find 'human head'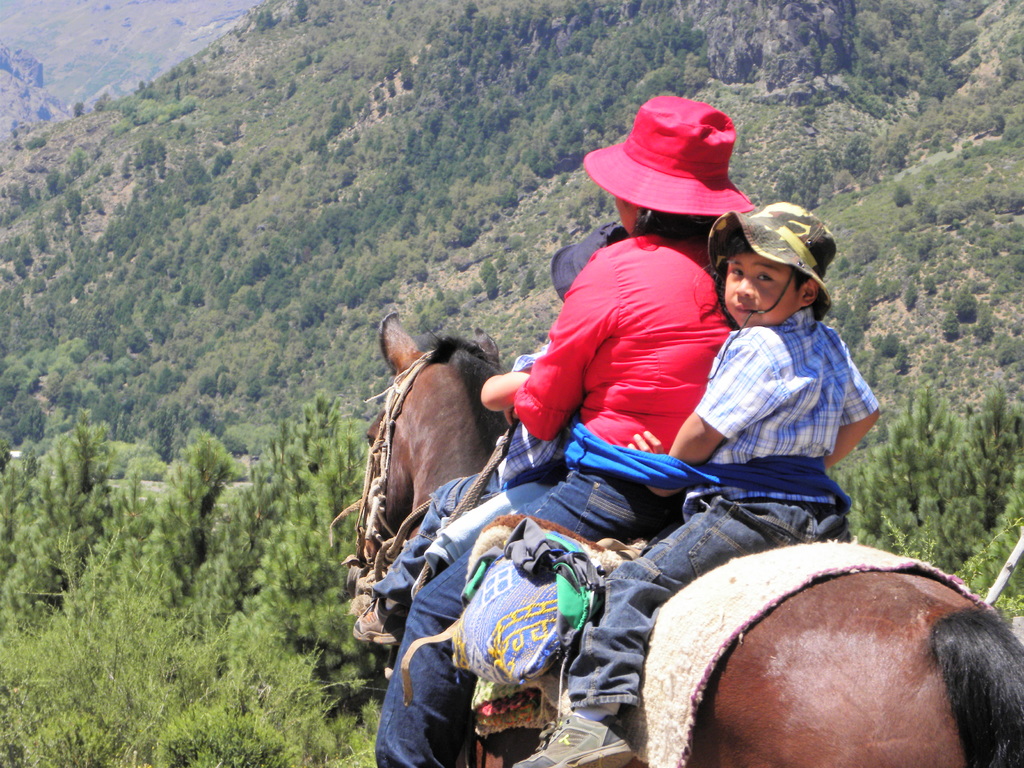
left=552, top=220, right=620, bottom=299
